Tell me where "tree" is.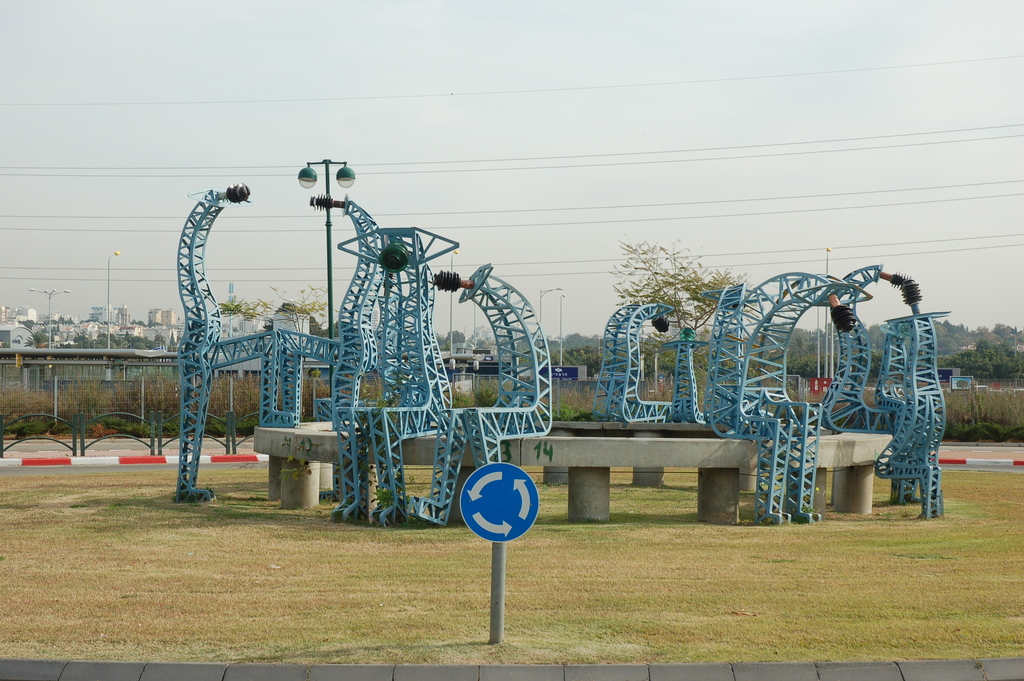
"tree" is at 604 239 734 349.
